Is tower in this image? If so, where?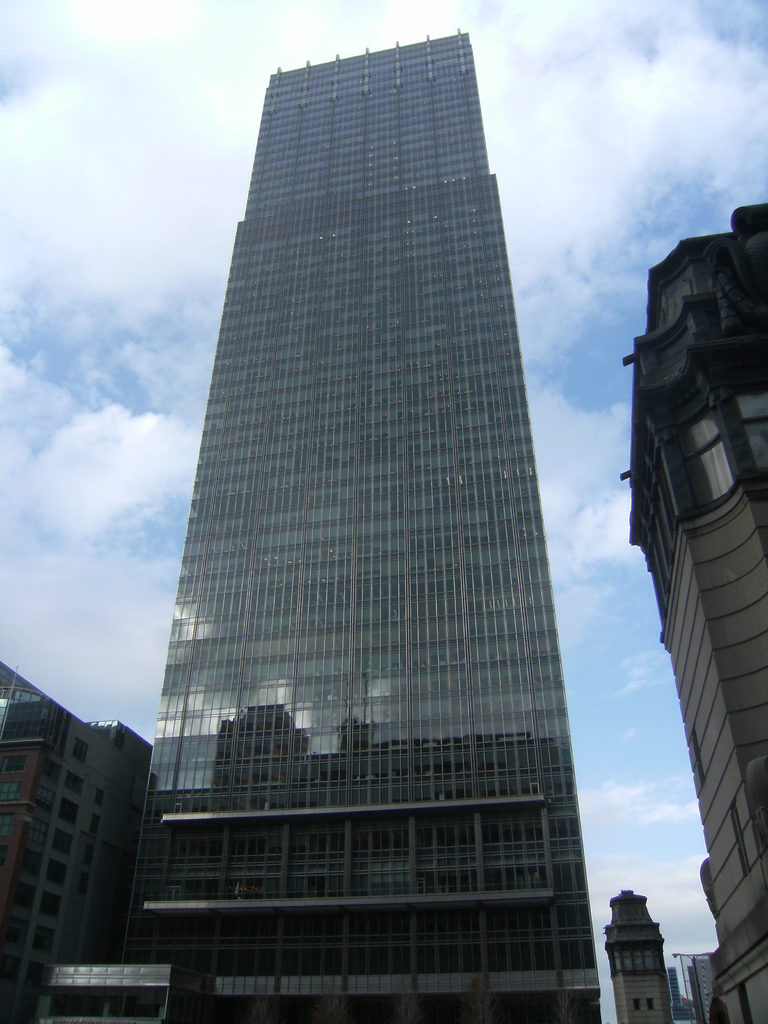
Yes, at x1=632 y1=211 x2=767 y2=1023.
